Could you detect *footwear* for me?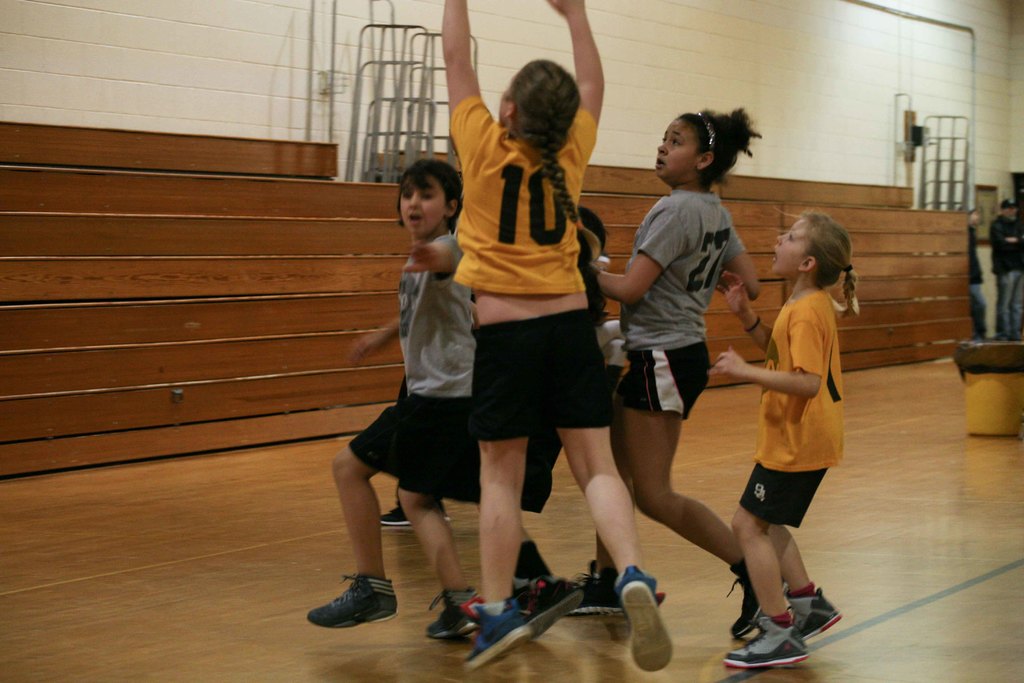
Detection result: pyautogui.locateOnScreen(463, 589, 525, 673).
